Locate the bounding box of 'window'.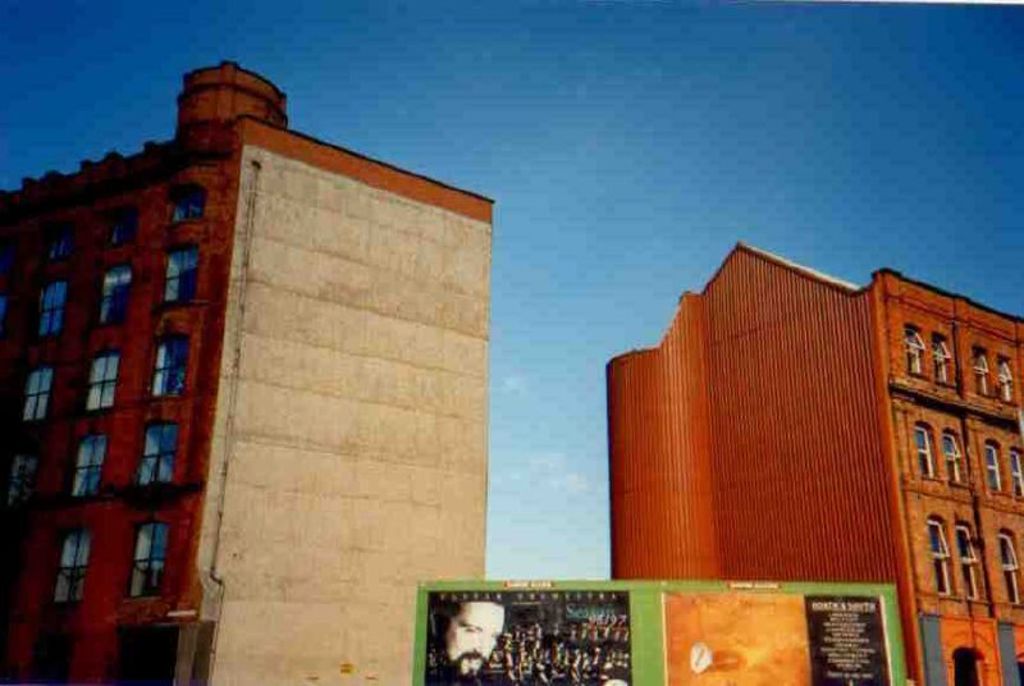
Bounding box: (983,442,1002,493).
